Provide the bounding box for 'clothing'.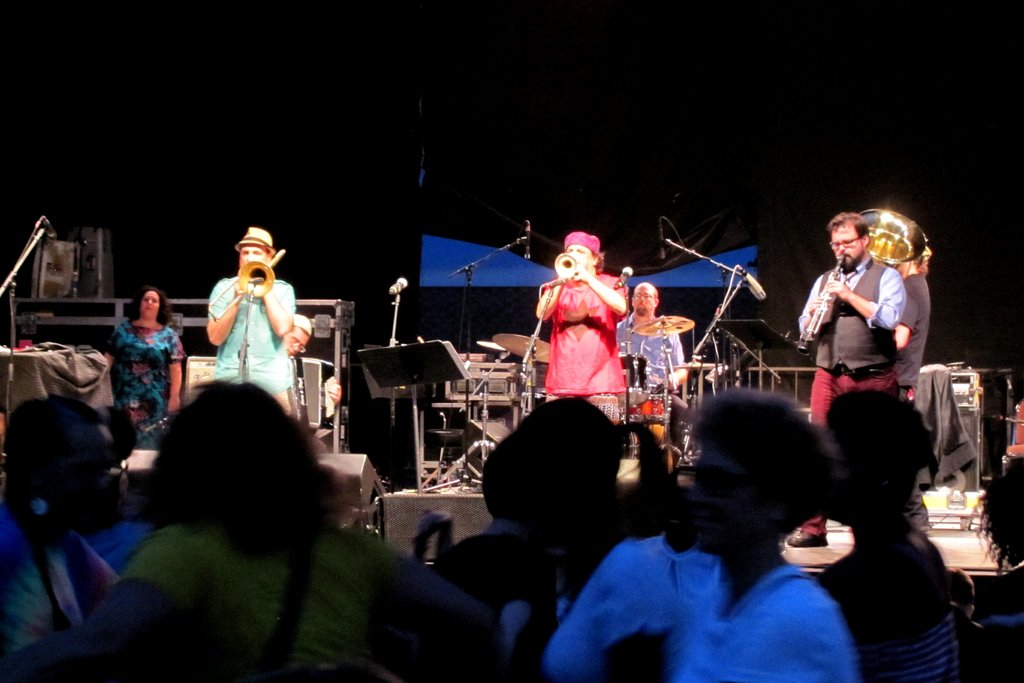
pyautogui.locateOnScreen(796, 254, 908, 544).
